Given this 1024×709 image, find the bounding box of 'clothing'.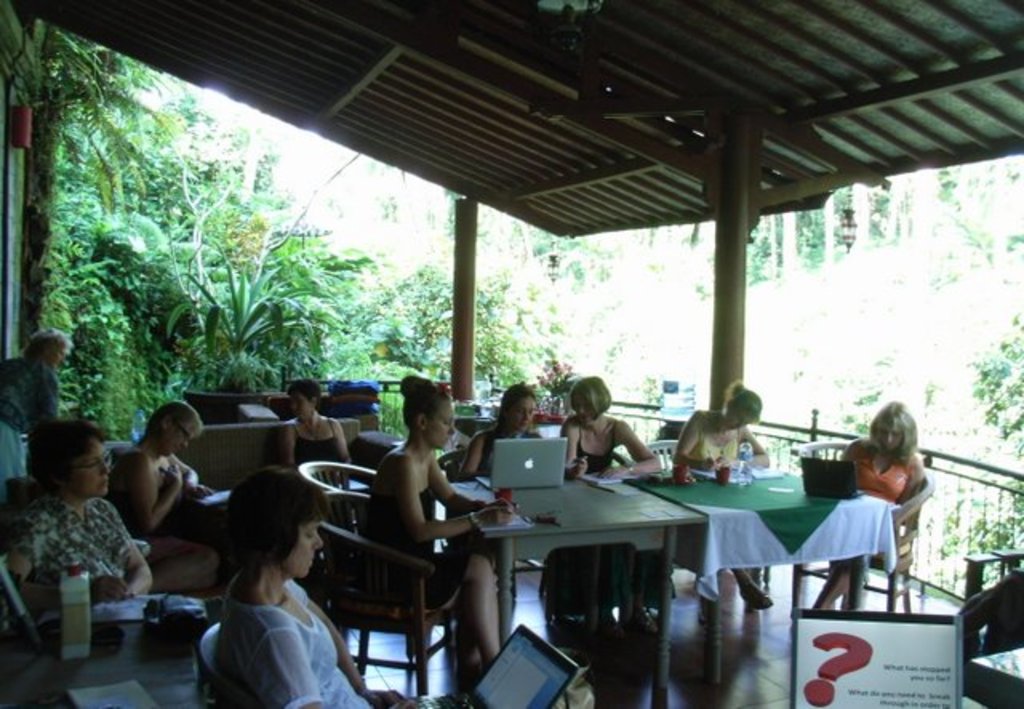
select_region(0, 485, 146, 605).
